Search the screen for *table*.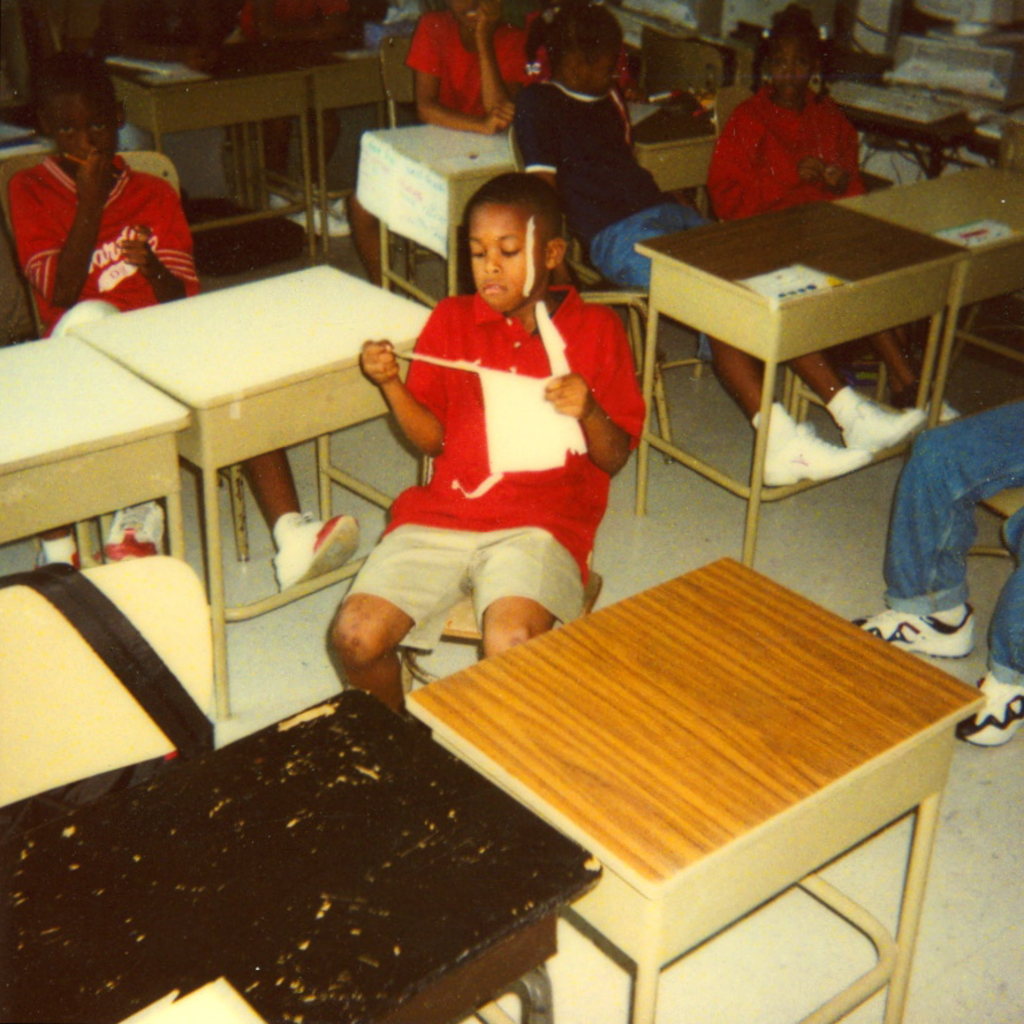
Found at 0, 687, 606, 1023.
